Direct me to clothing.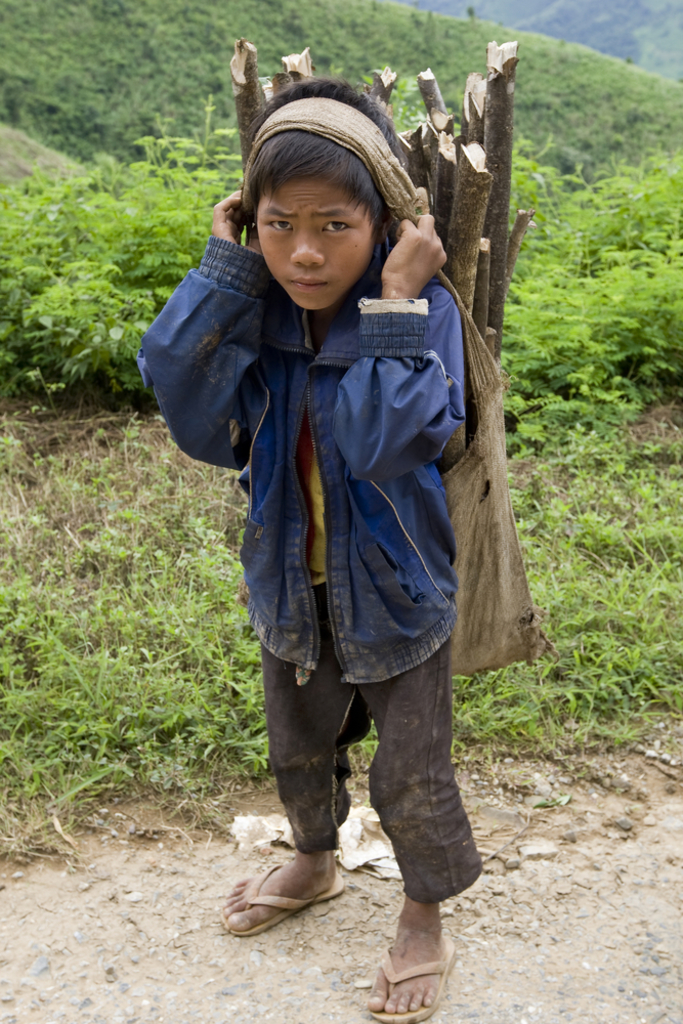
Direction: <region>165, 106, 490, 816</region>.
